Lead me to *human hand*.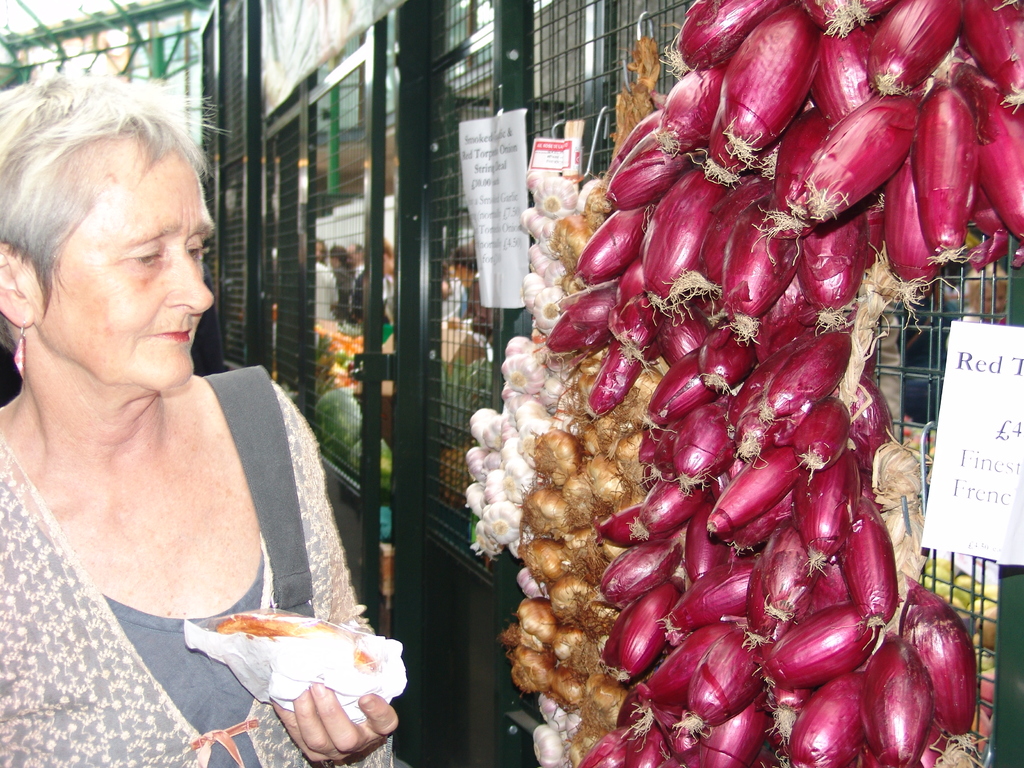
Lead to l=269, t=676, r=399, b=762.
